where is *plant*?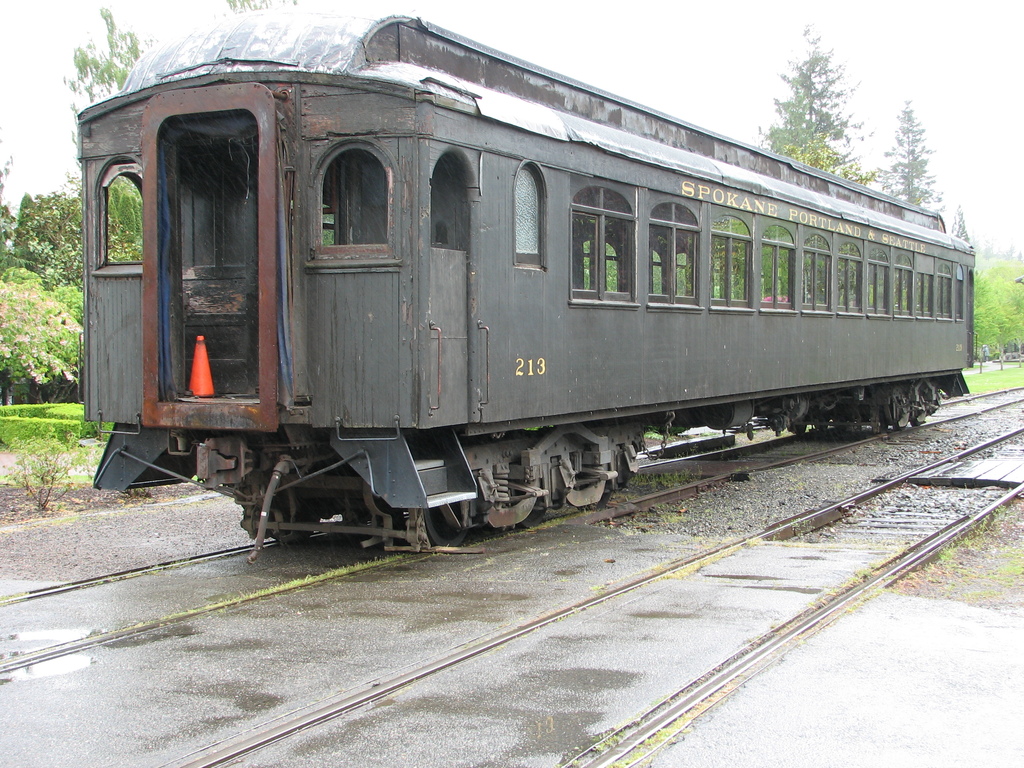
(left=0, top=274, right=83, bottom=388).
